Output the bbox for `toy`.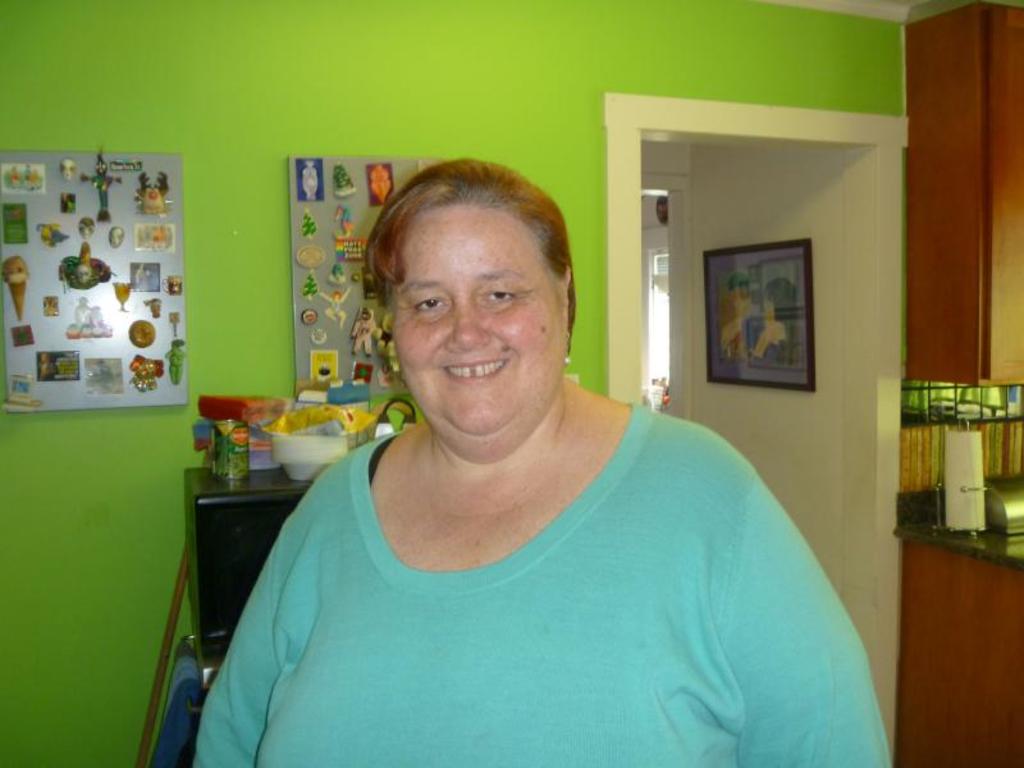
5, 374, 44, 407.
